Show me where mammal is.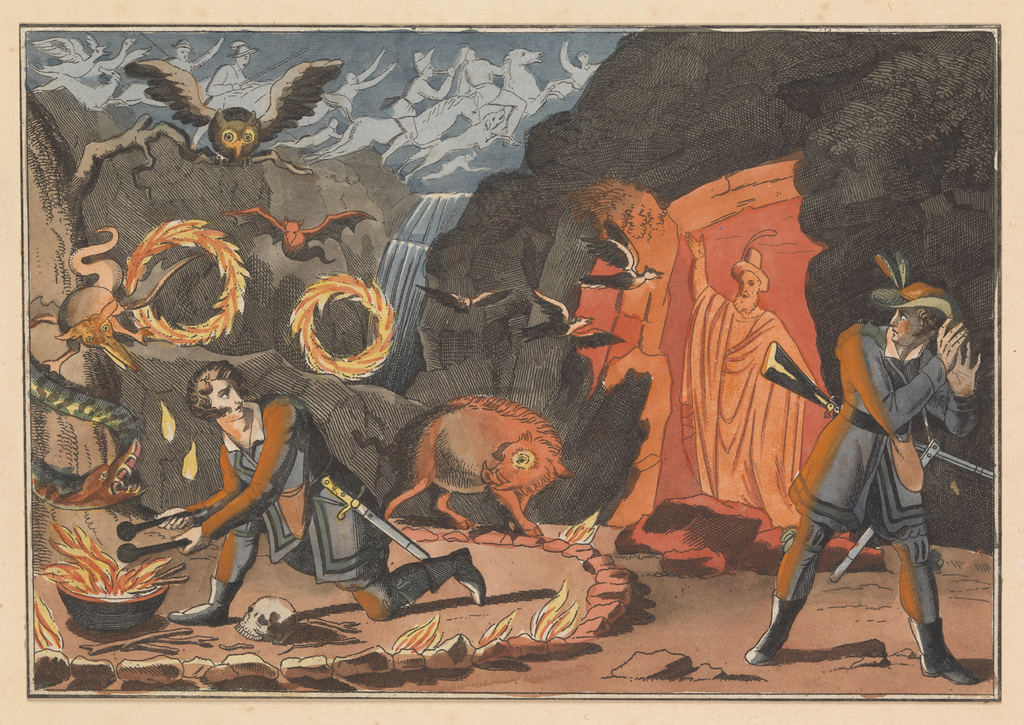
mammal is at 376:389:578:537.
